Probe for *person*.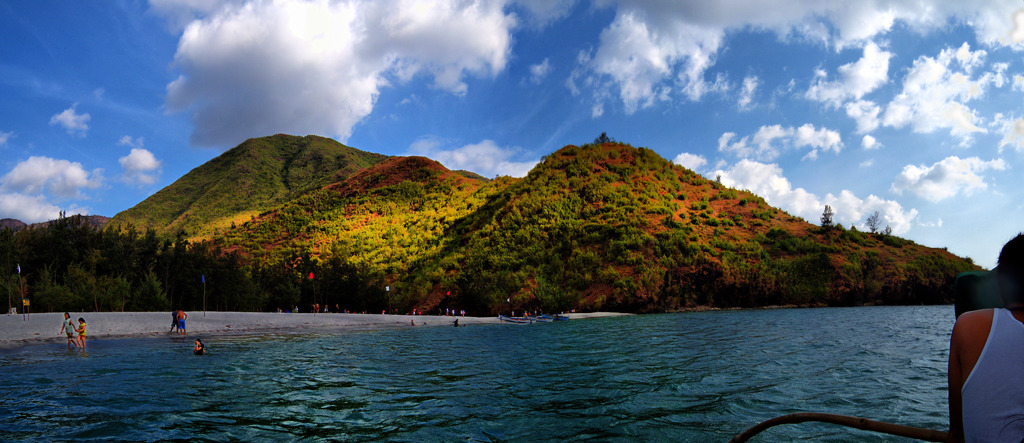
Probe result: BBox(948, 229, 1023, 442).
